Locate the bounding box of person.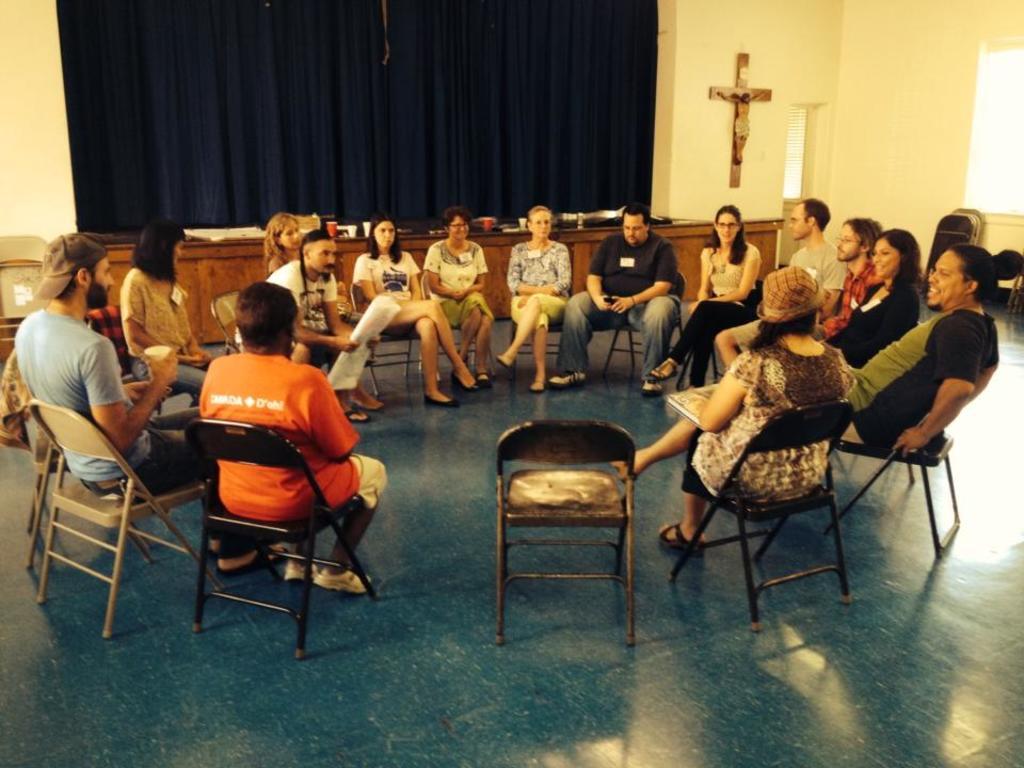
Bounding box: locate(644, 208, 758, 396).
